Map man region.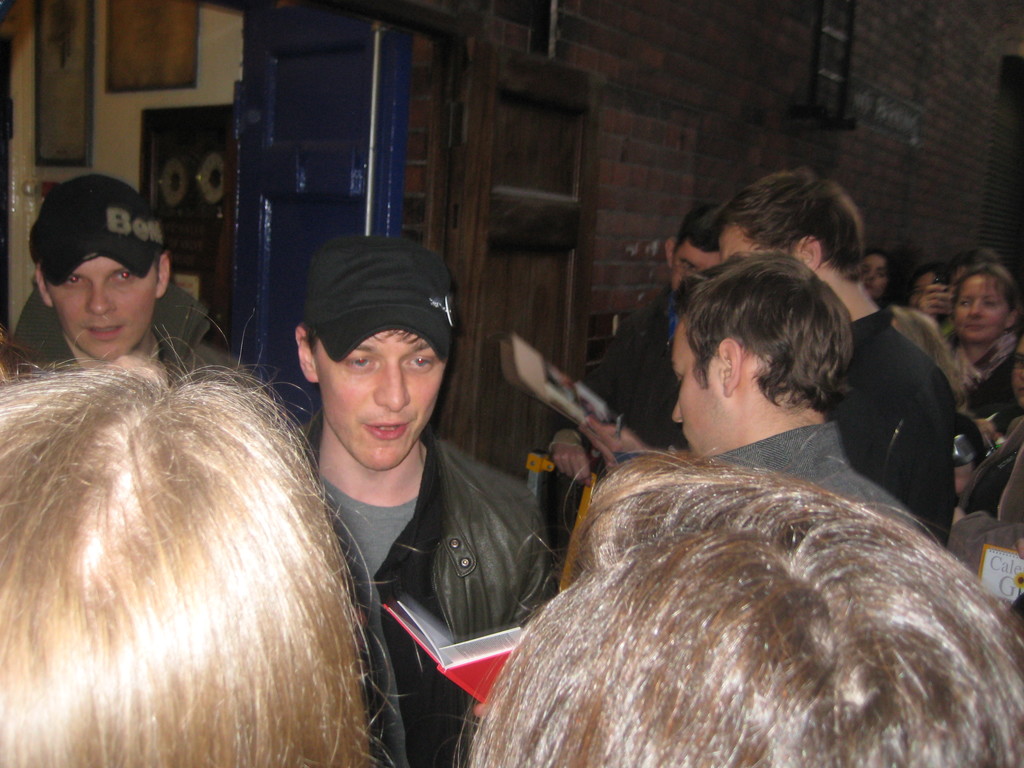
Mapped to 724, 168, 956, 549.
